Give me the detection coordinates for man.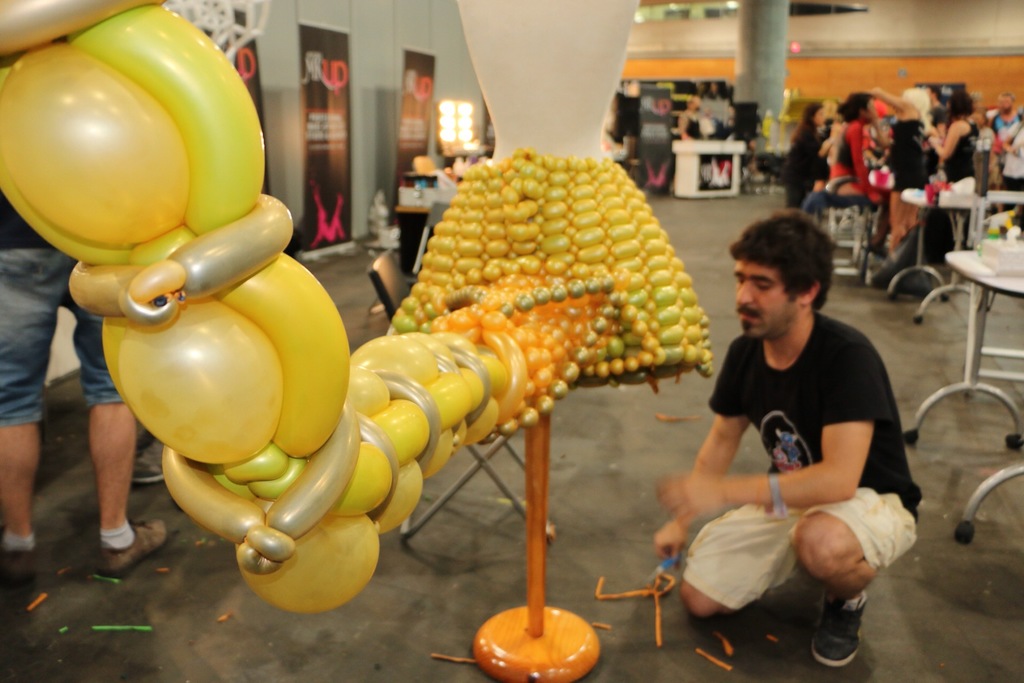
(680, 95, 705, 142).
